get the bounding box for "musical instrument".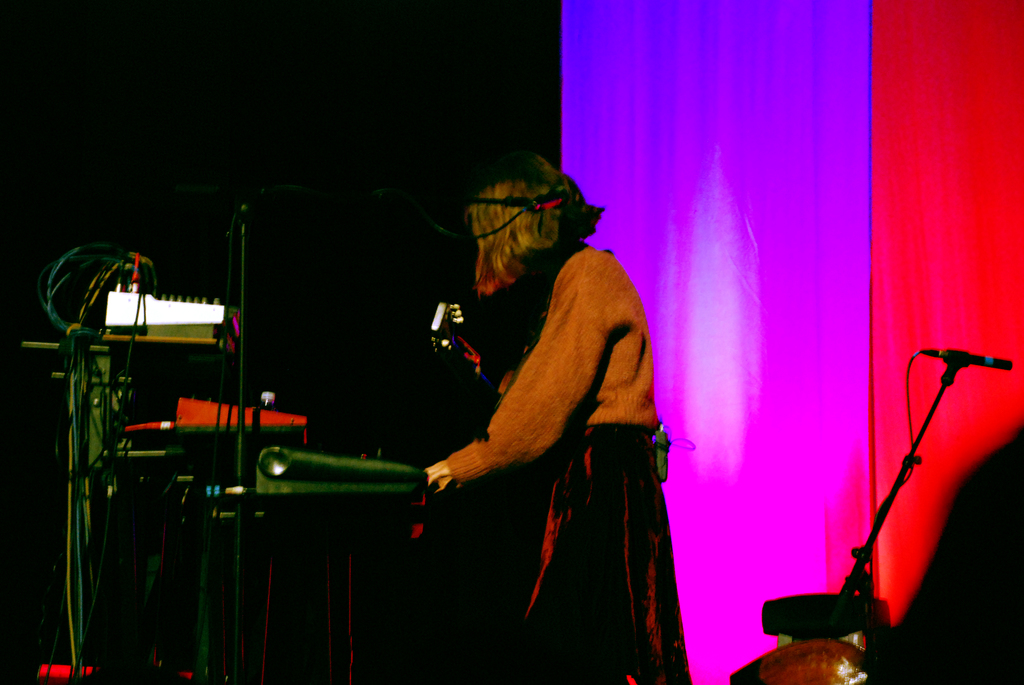
bbox=[249, 446, 434, 503].
